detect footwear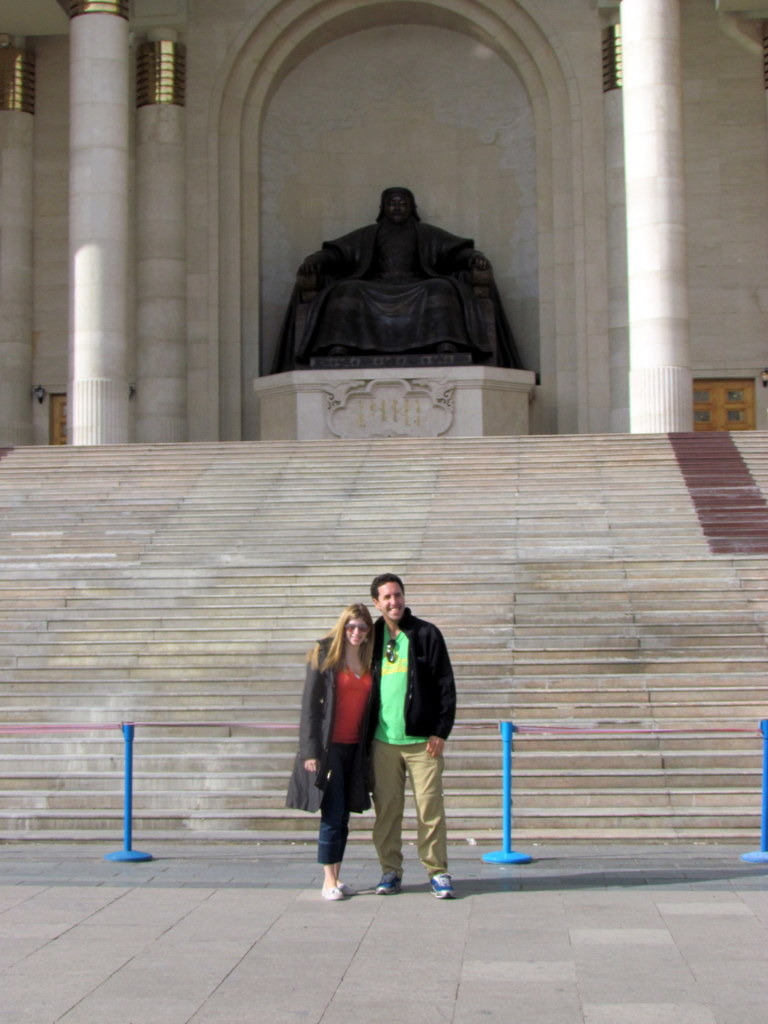
Rect(321, 884, 344, 899)
